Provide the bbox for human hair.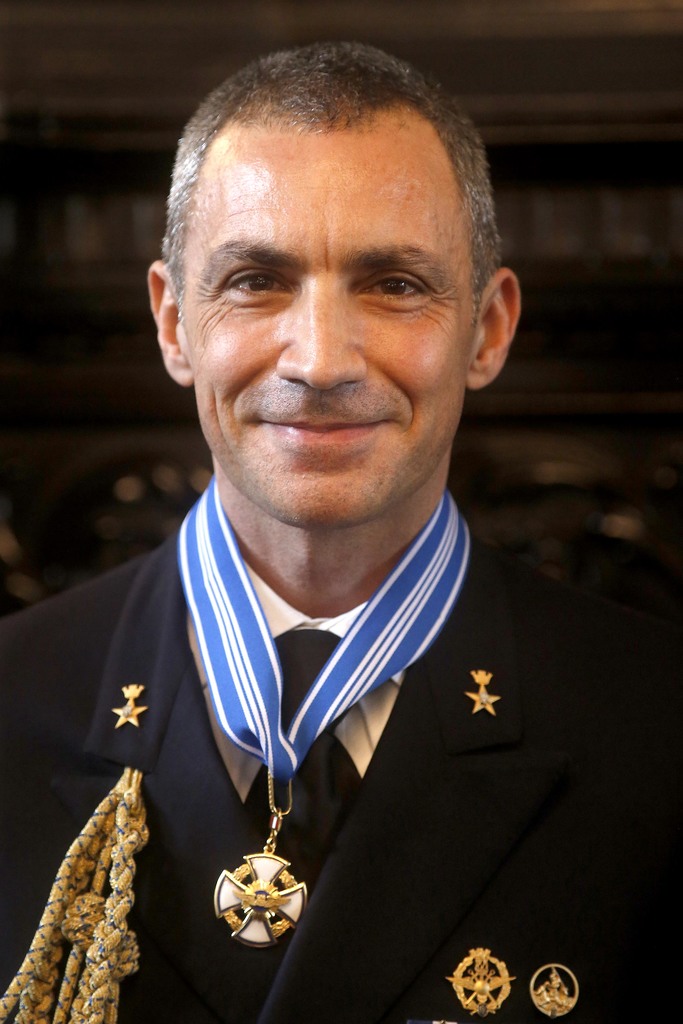
region(147, 35, 479, 351).
